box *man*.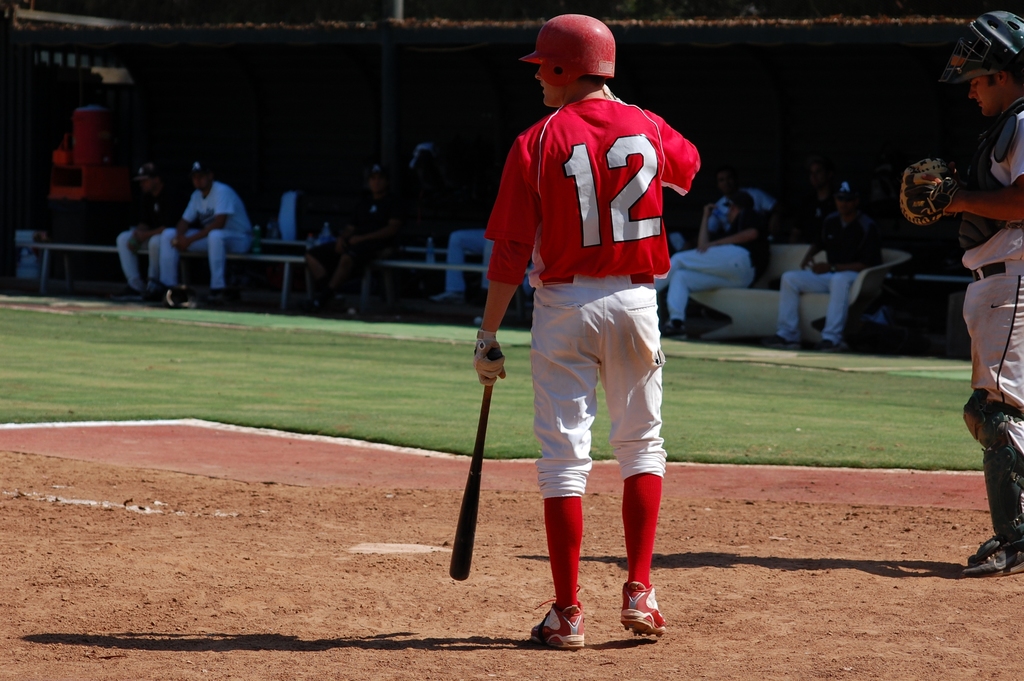
rect(701, 168, 772, 236).
